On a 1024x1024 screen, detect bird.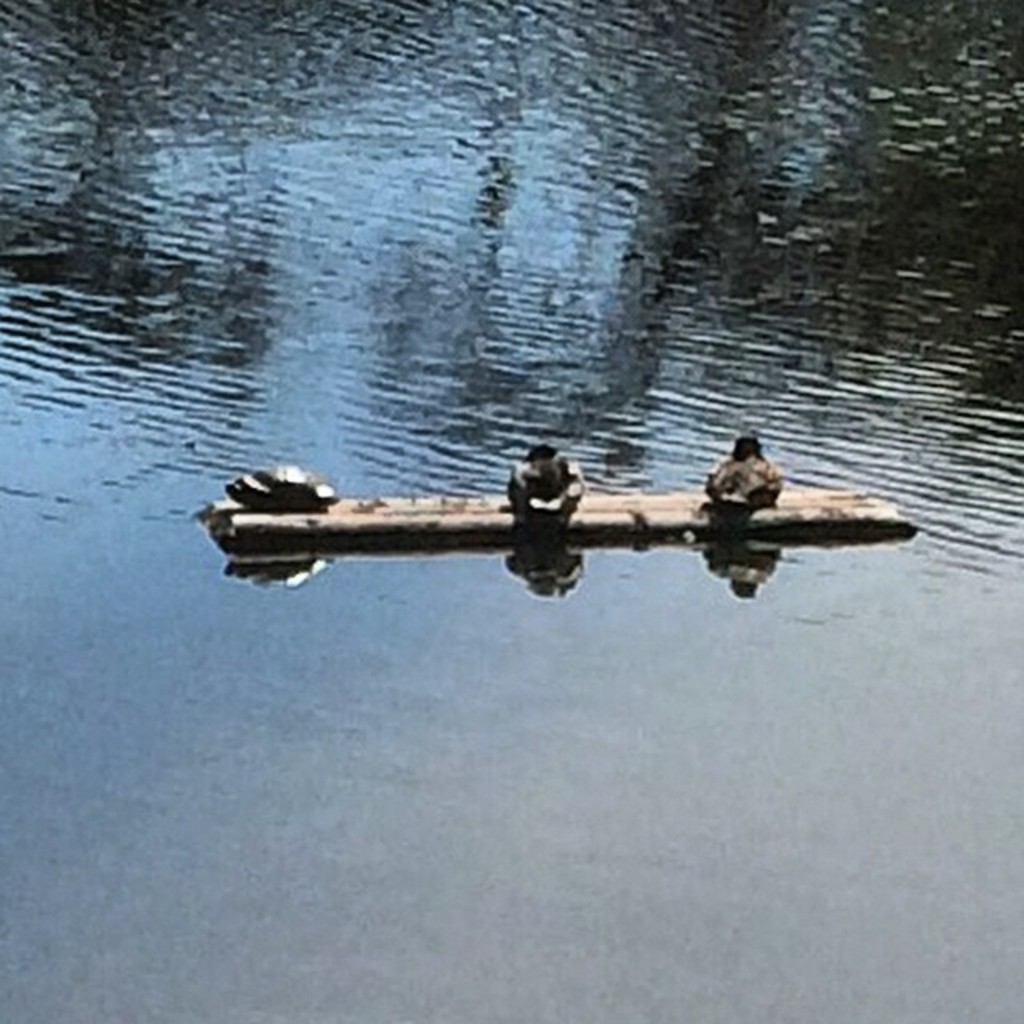
detection(506, 442, 587, 542).
